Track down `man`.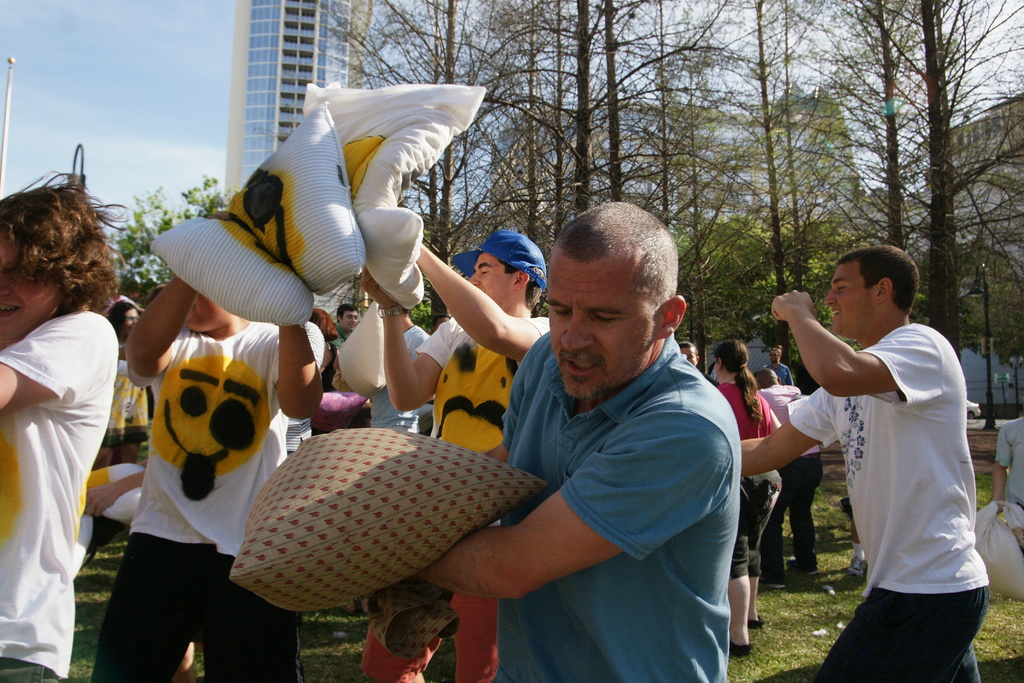
Tracked to x1=763, y1=347, x2=792, y2=386.
